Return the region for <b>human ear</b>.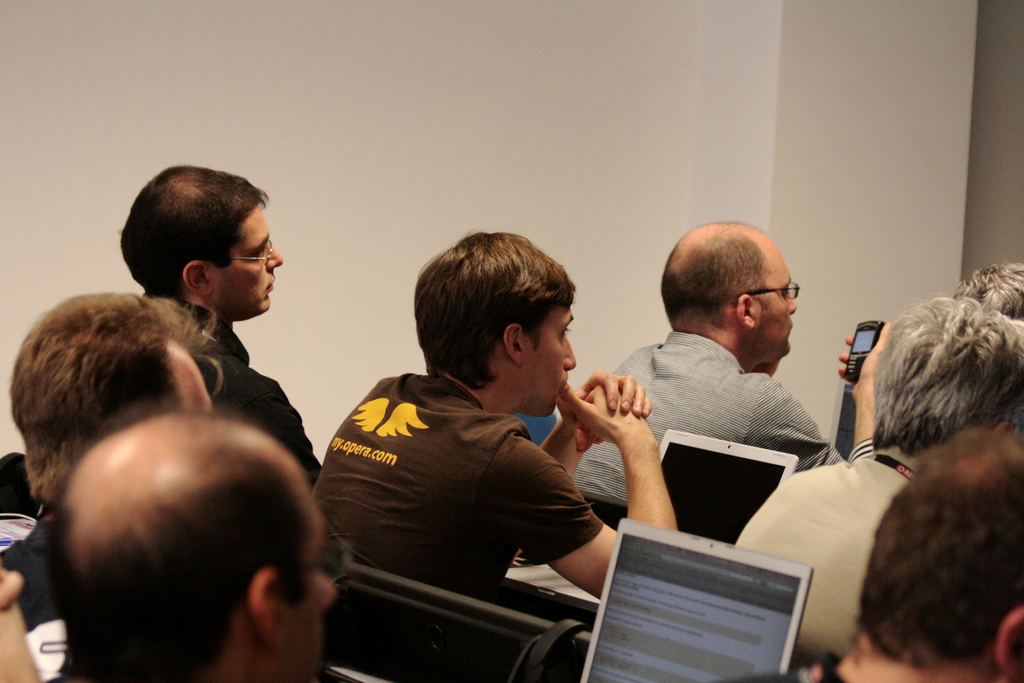
rect(1000, 607, 1023, 670).
